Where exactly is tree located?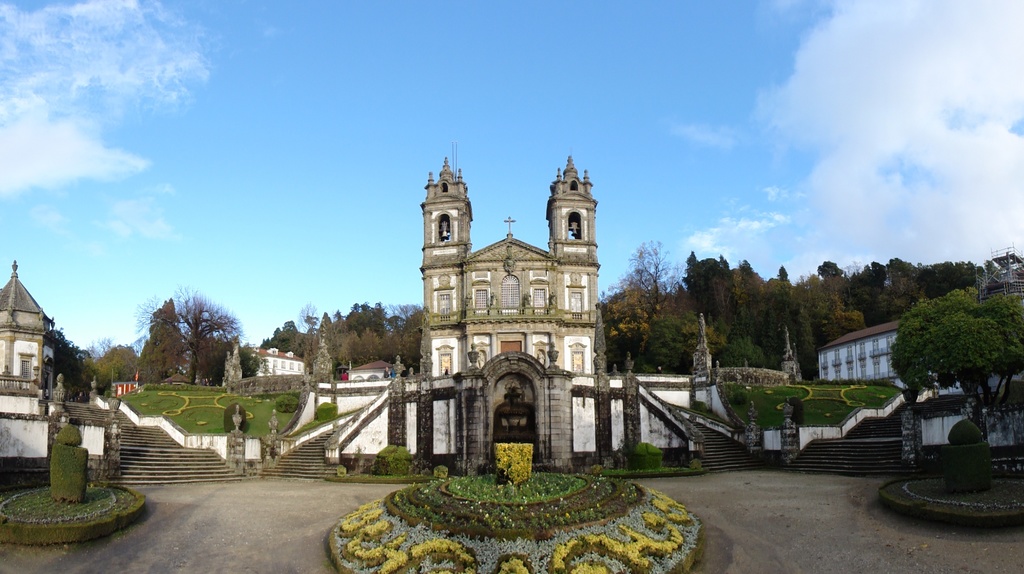
Its bounding box is bbox(644, 314, 697, 376).
